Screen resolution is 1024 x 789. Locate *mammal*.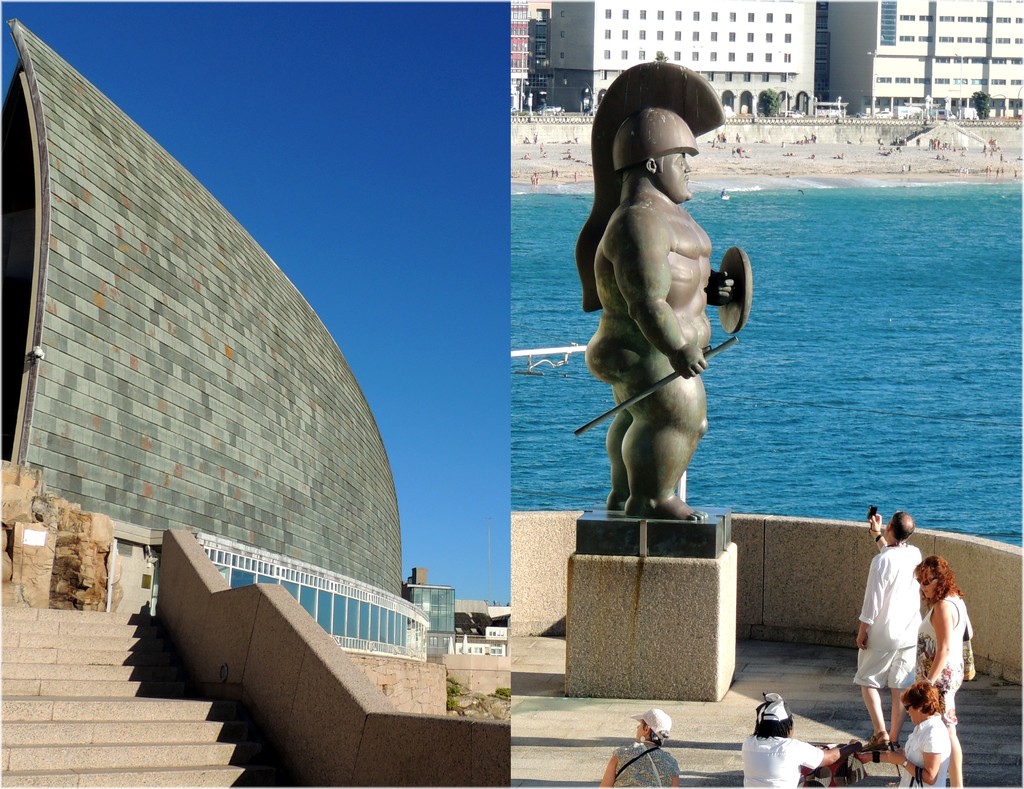
851,508,927,747.
